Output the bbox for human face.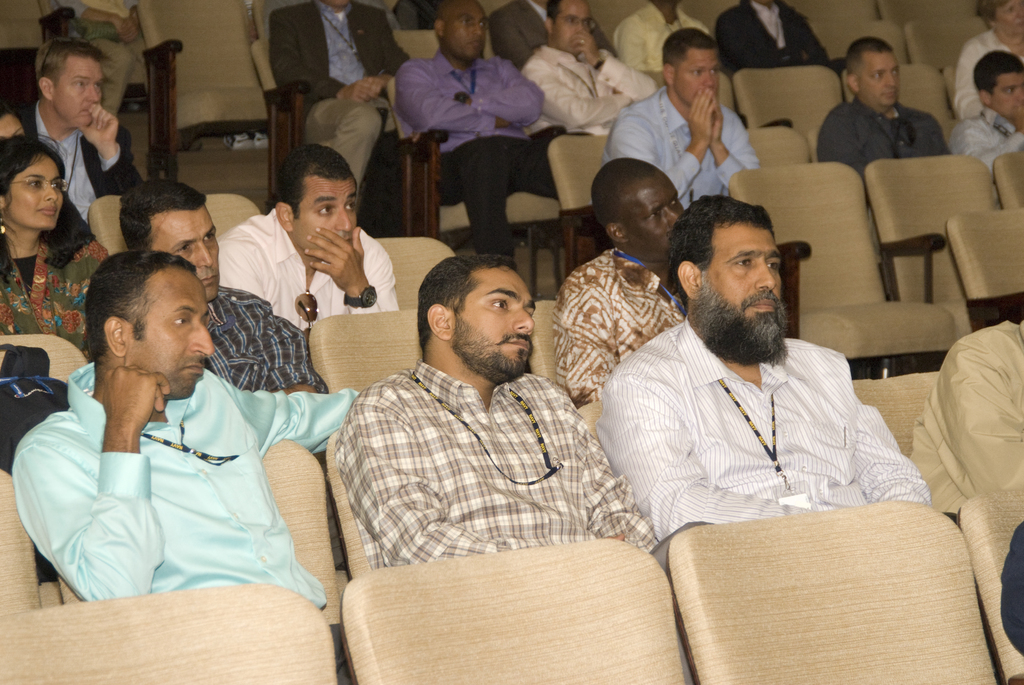
(left=862, top=56, right=898, bottom=105).
